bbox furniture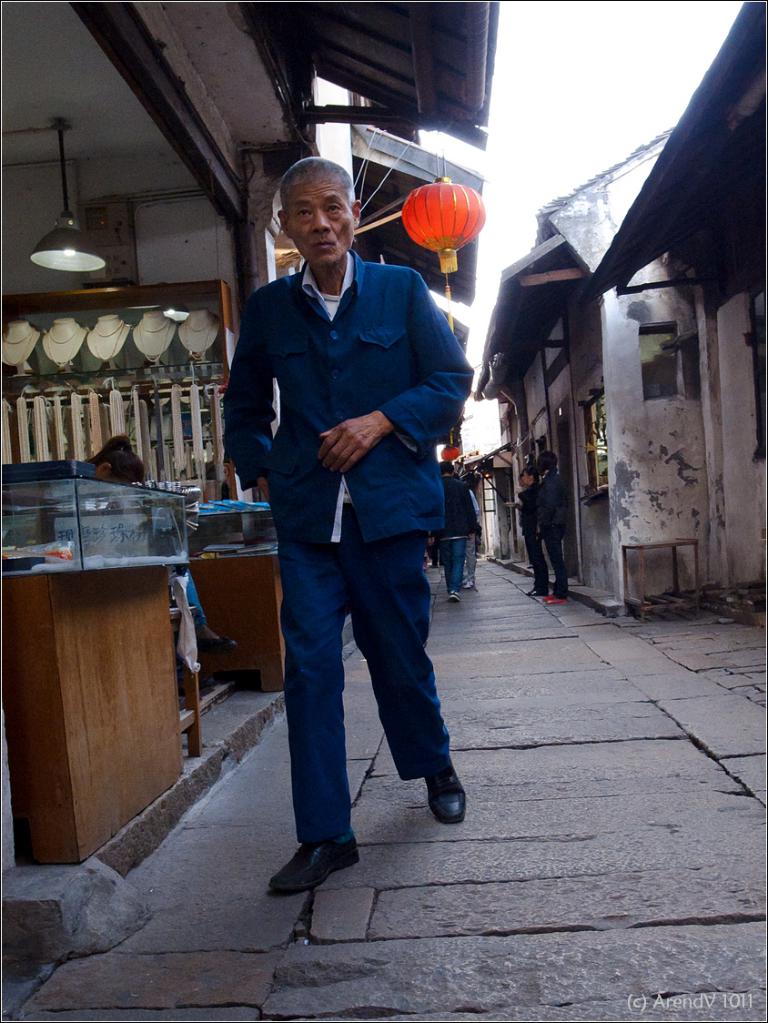
crop(196, 545, 286, 686)
